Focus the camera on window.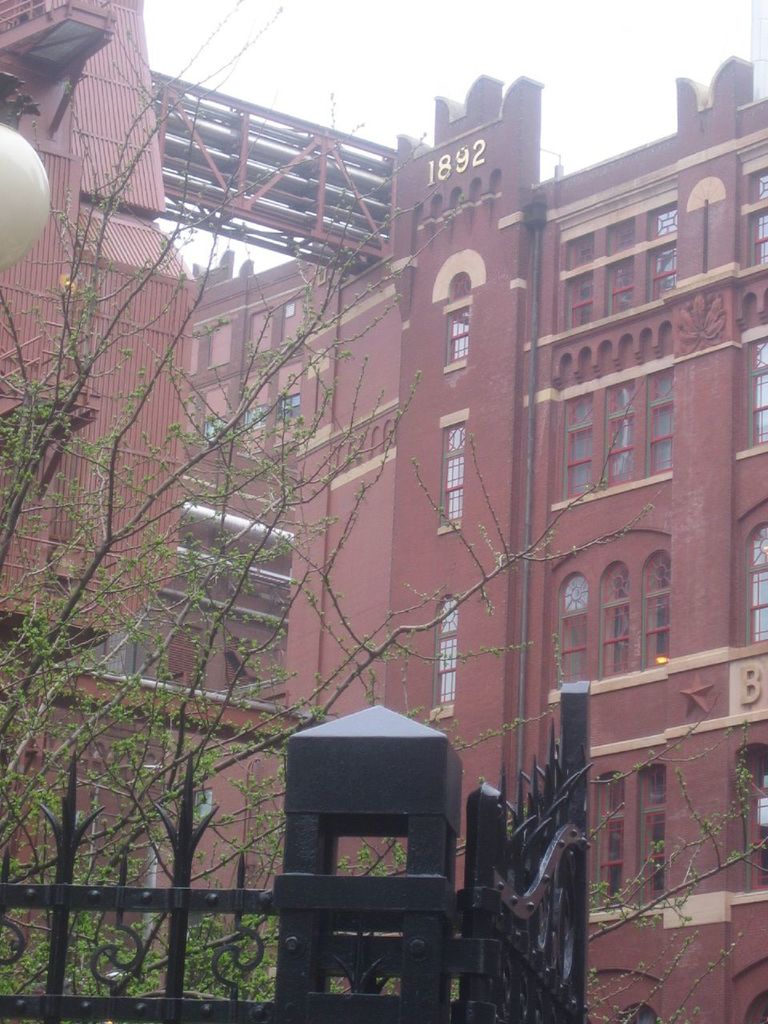
Focus region: bbox(735, 518, 767, 643).
